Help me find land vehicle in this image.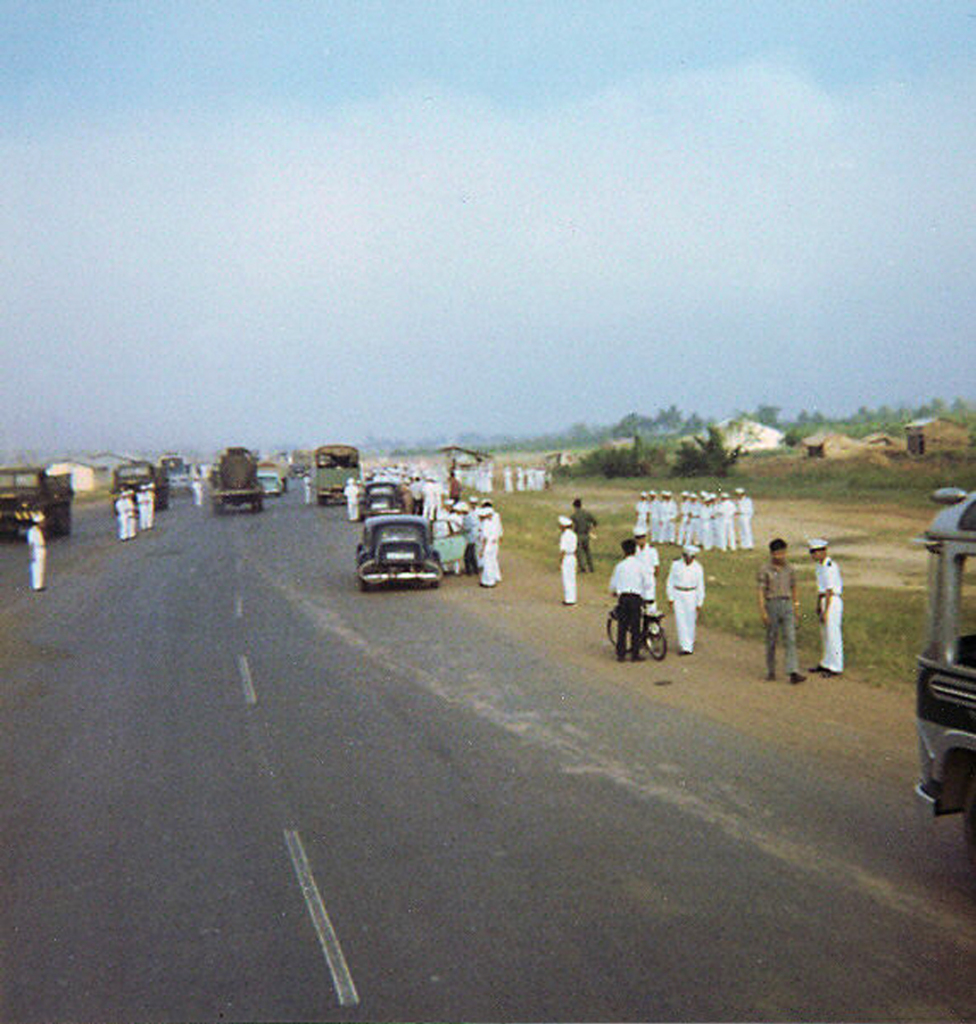
Found it: (left=317, top=448, right=356, bottom=505).
